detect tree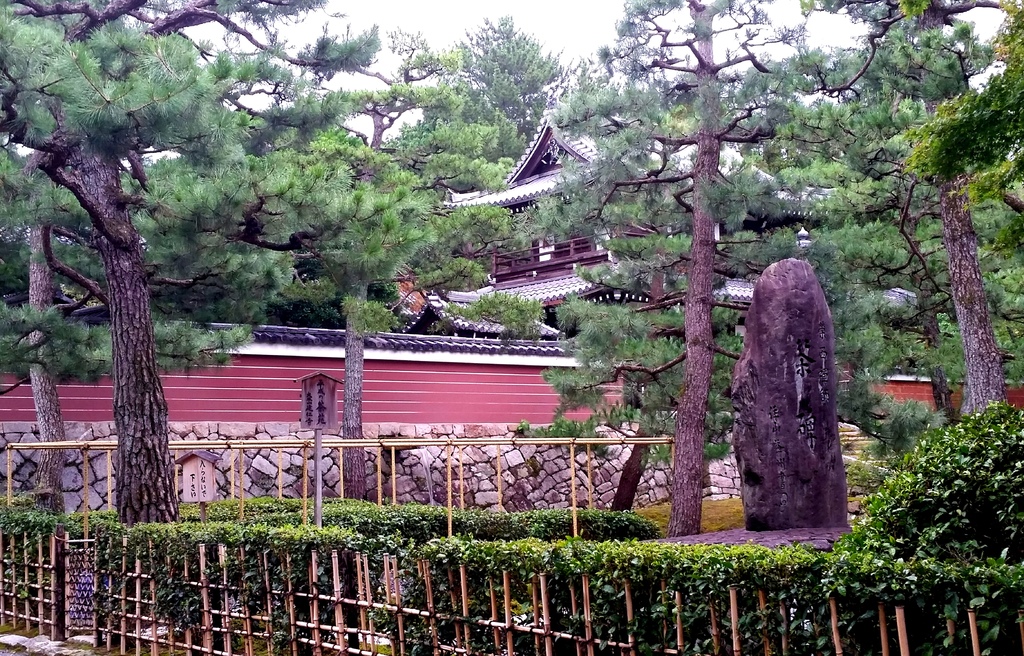
l=779, t=0, r=1023, b=443
